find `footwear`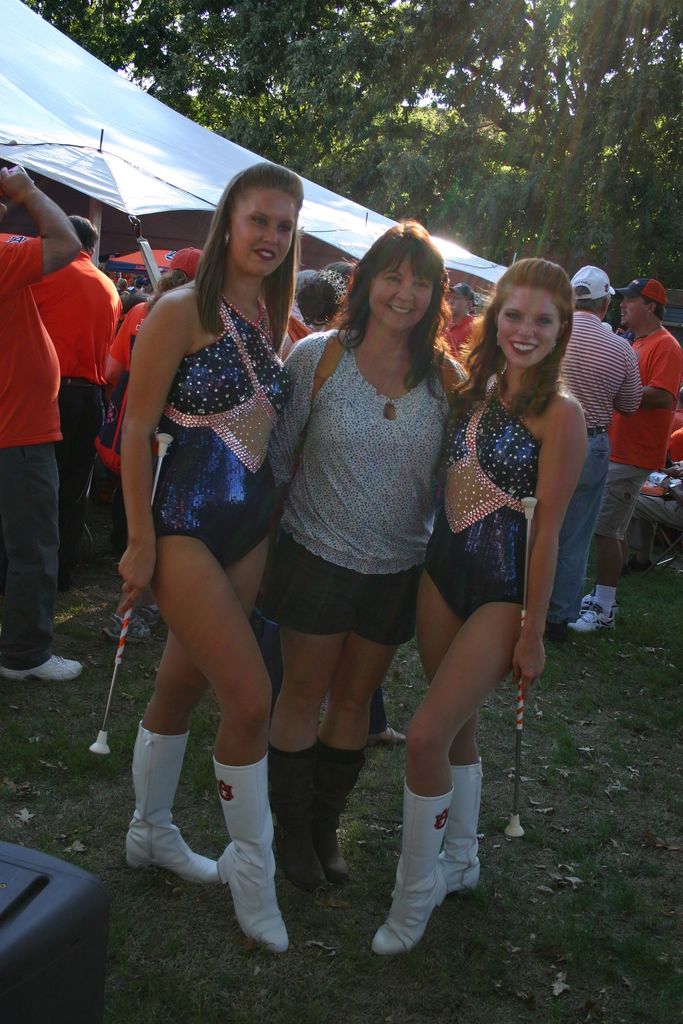
[368, 793, 479, 971]
